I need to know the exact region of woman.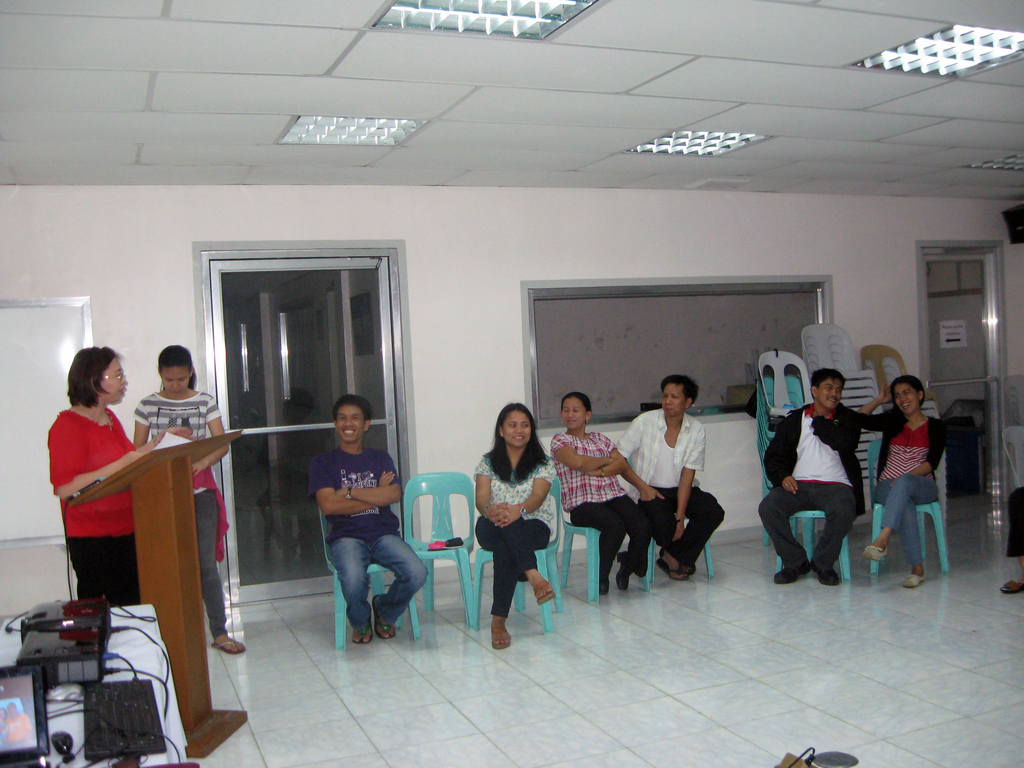
Region: 42 346 150 609.
